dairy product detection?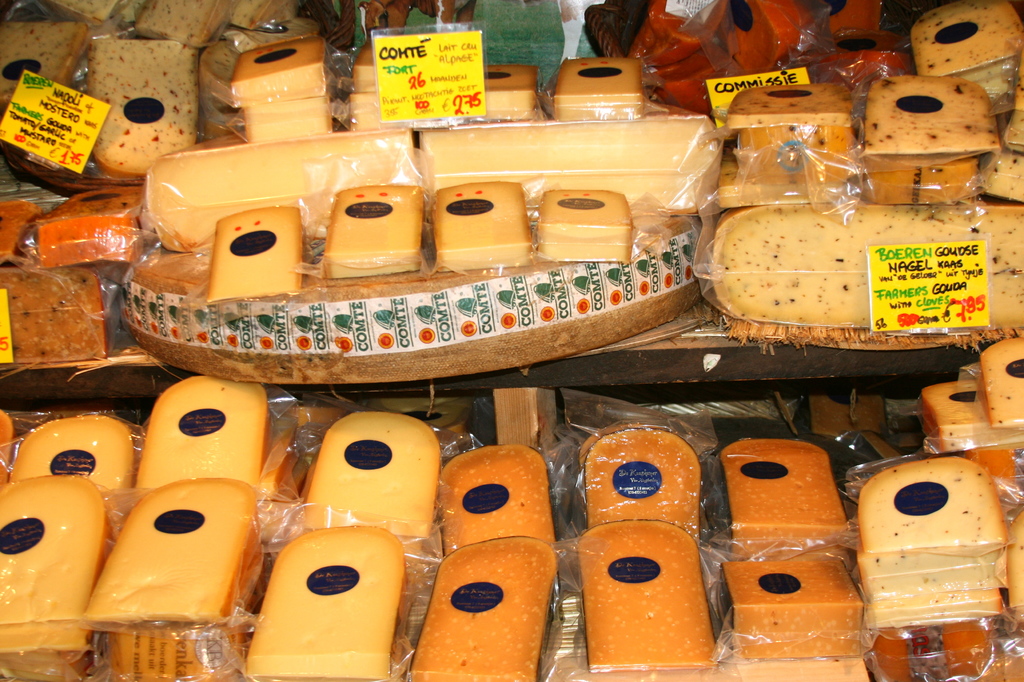
[419, 538, 539, 681]
